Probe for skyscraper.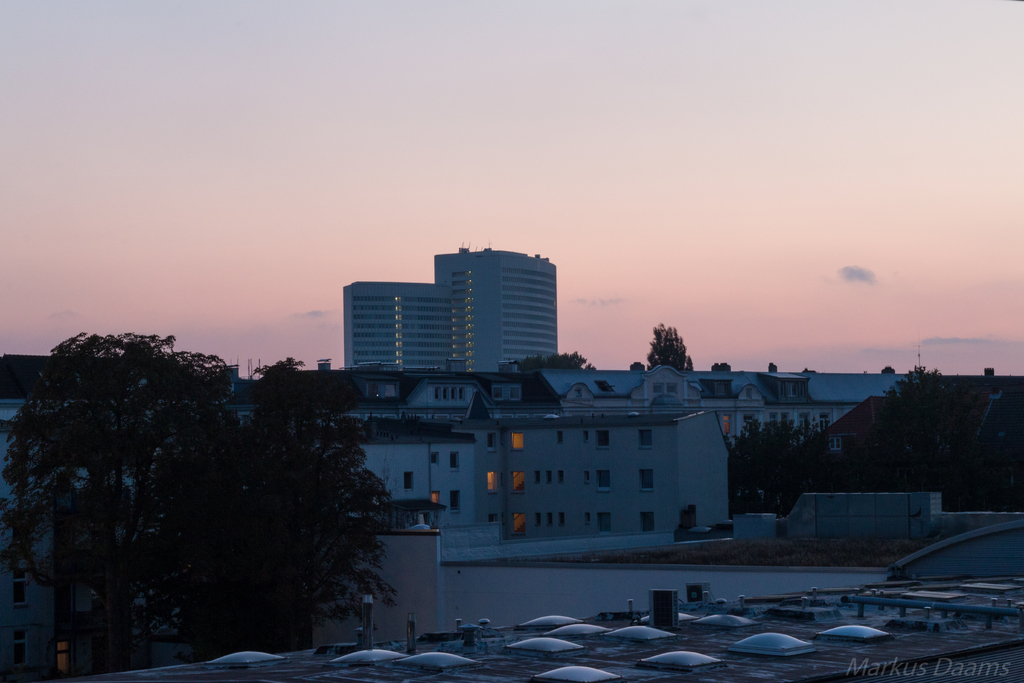
Probe result: {"left": 340, "top": 282, "right": 449, "bottom": 369}.
